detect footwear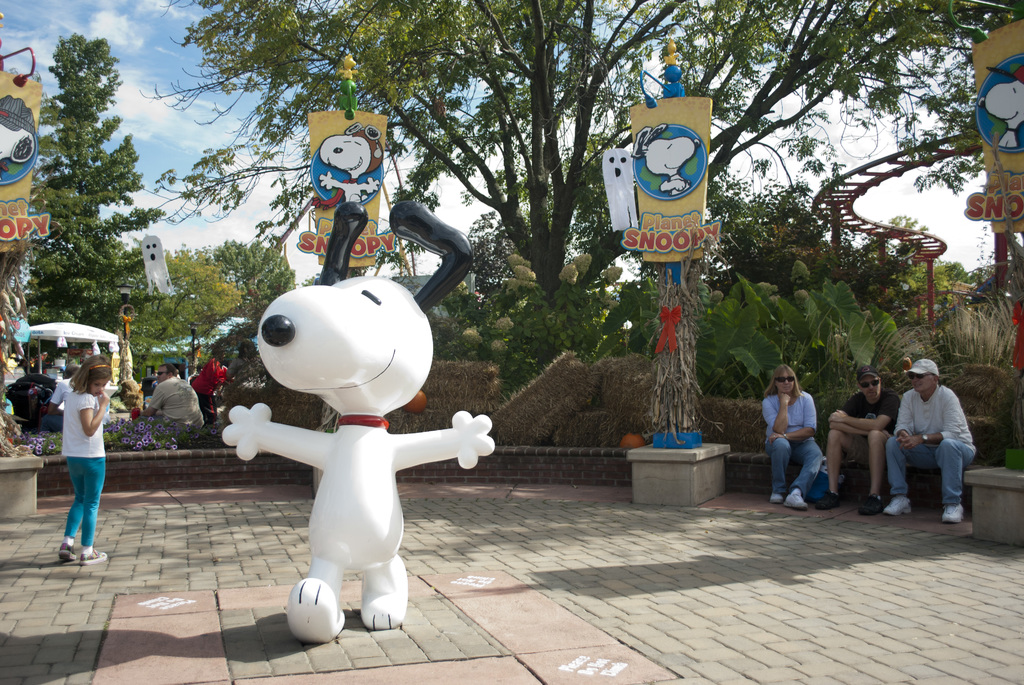
<bbox>855, 494, 883, 519</bbox>
